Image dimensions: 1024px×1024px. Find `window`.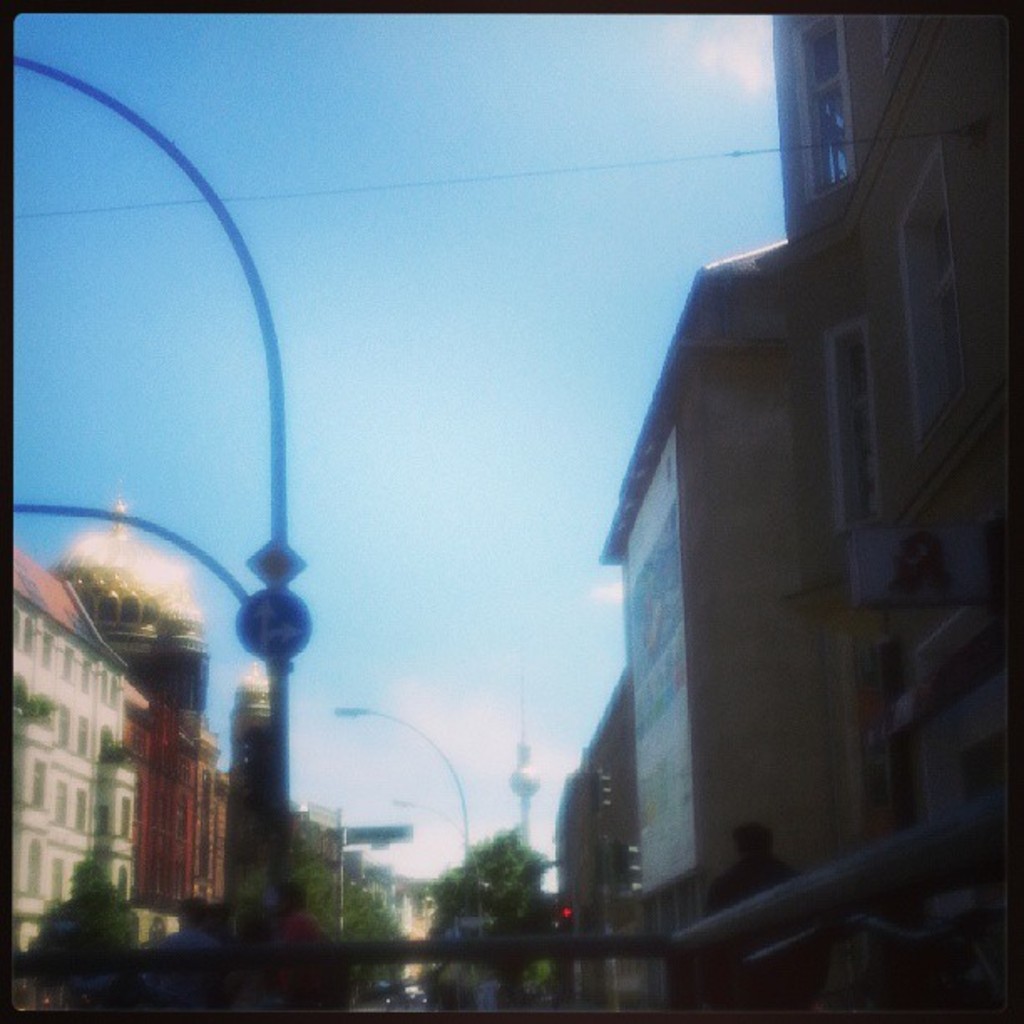
<bbox>791, 22, 860, 196</bbox>.
